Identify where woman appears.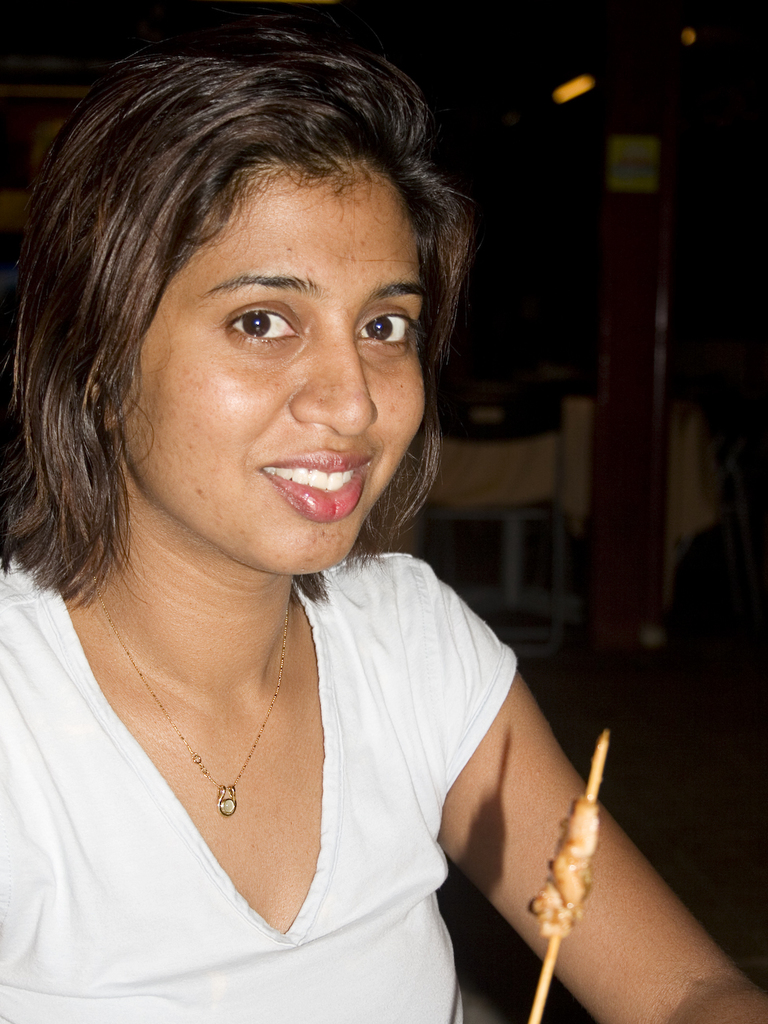
Appears at bbox(1, 17, 607, 1023).
